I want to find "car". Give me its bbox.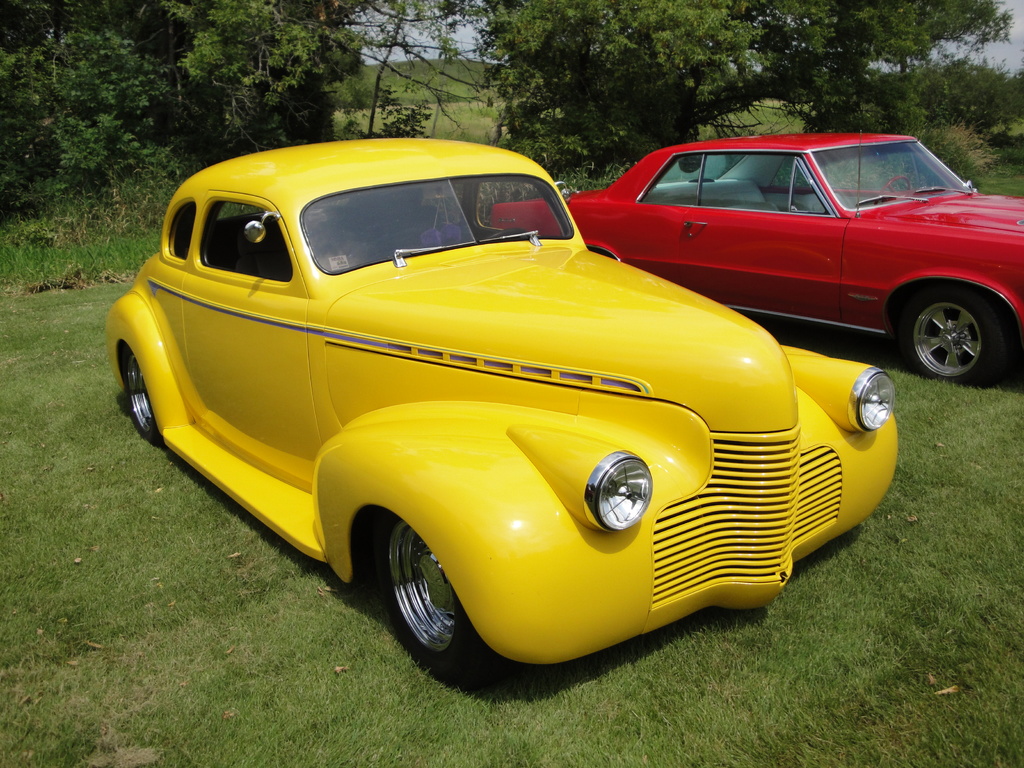
l=483, t=115, r=1023, b=399.
